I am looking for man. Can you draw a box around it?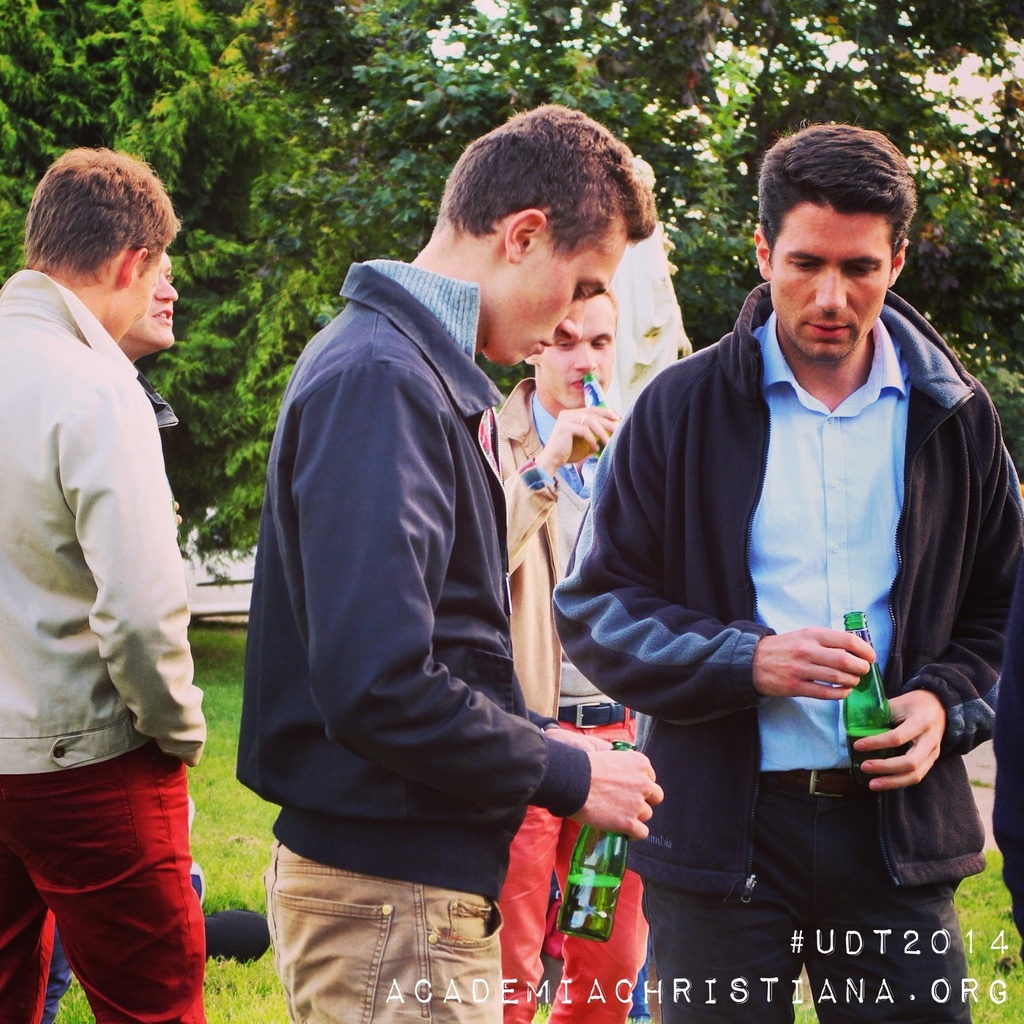
Sure, the bounding box is {"x1": 559, "y1": 119, "x2": 1023, "y2": 1023}.
